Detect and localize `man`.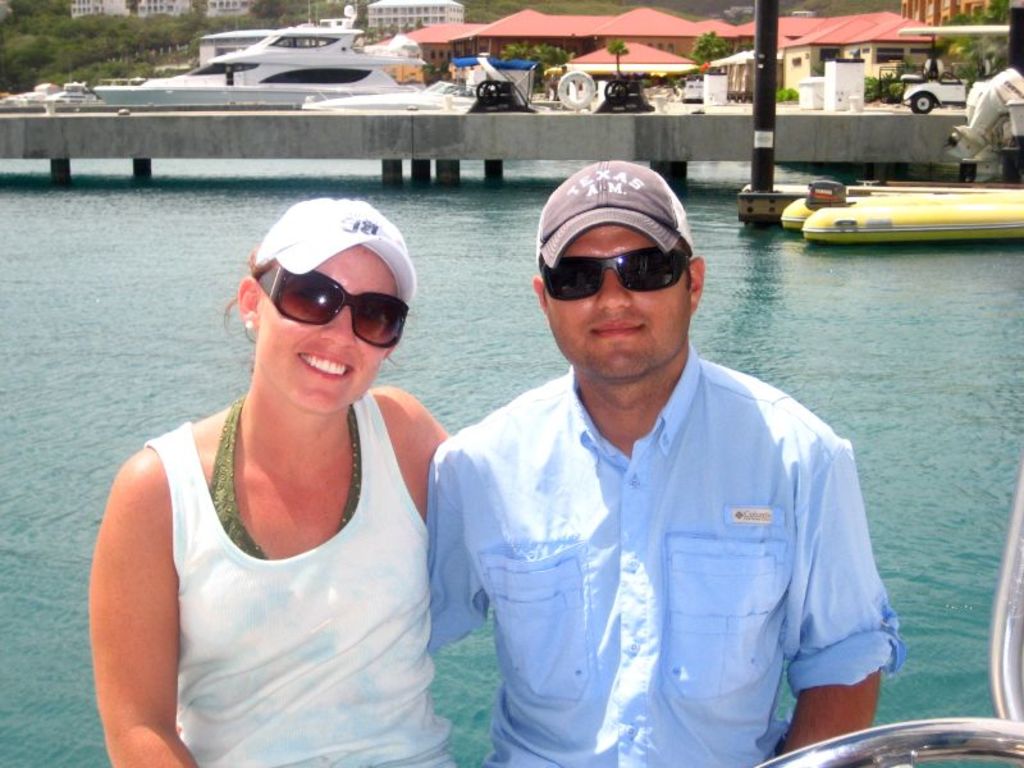
Localized at select_region(347, 156, 888, 767).
